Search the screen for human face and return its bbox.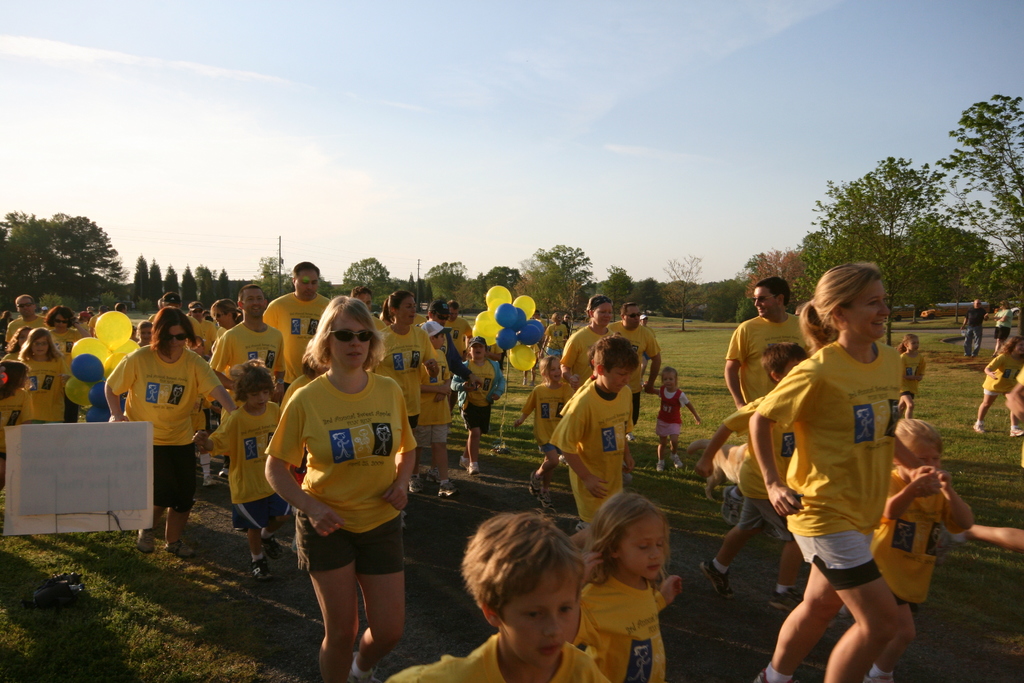
Found: l=608, t=364, r=633, b=391.
